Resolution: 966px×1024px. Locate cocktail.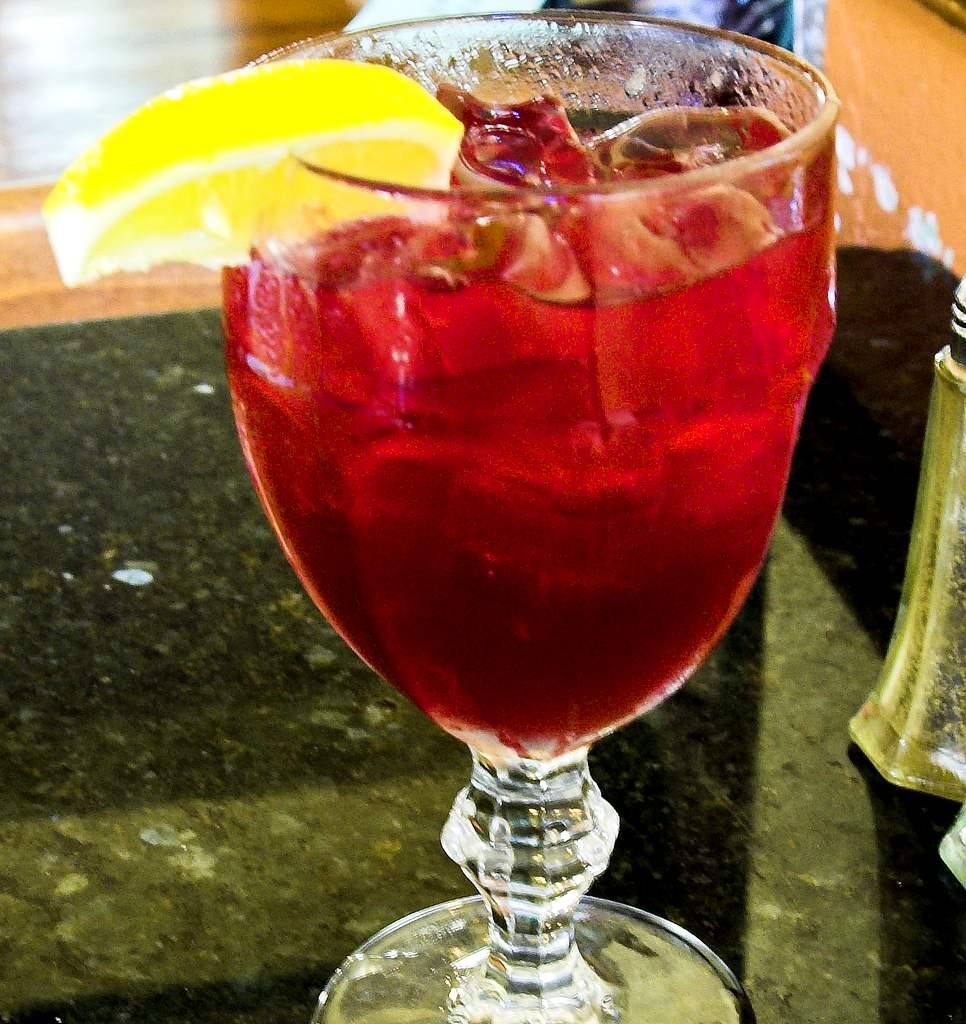
<box>40,1,844,1023</box>.
